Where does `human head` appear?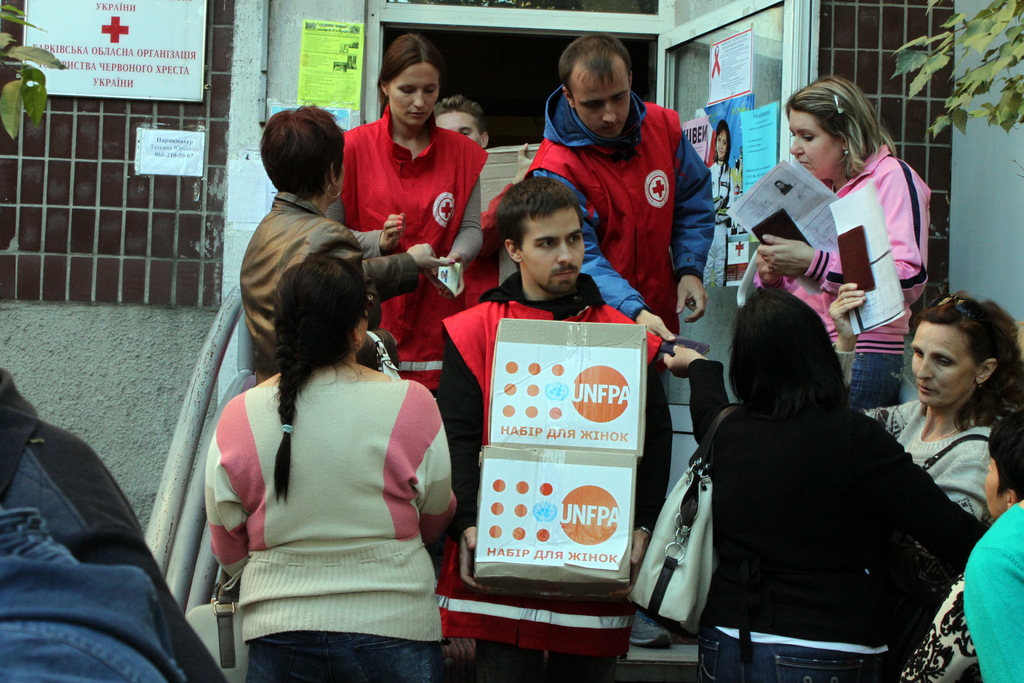
Appears at <bbox>713, 119, 732, 161</bbox>.
